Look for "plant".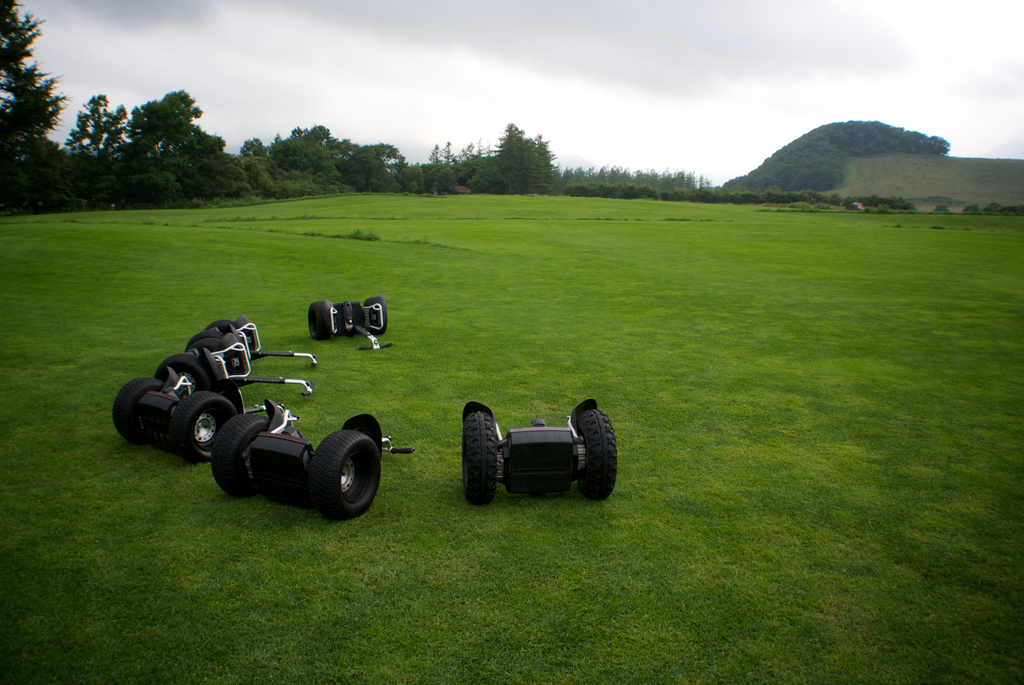
Found: 936,200,952,214.
